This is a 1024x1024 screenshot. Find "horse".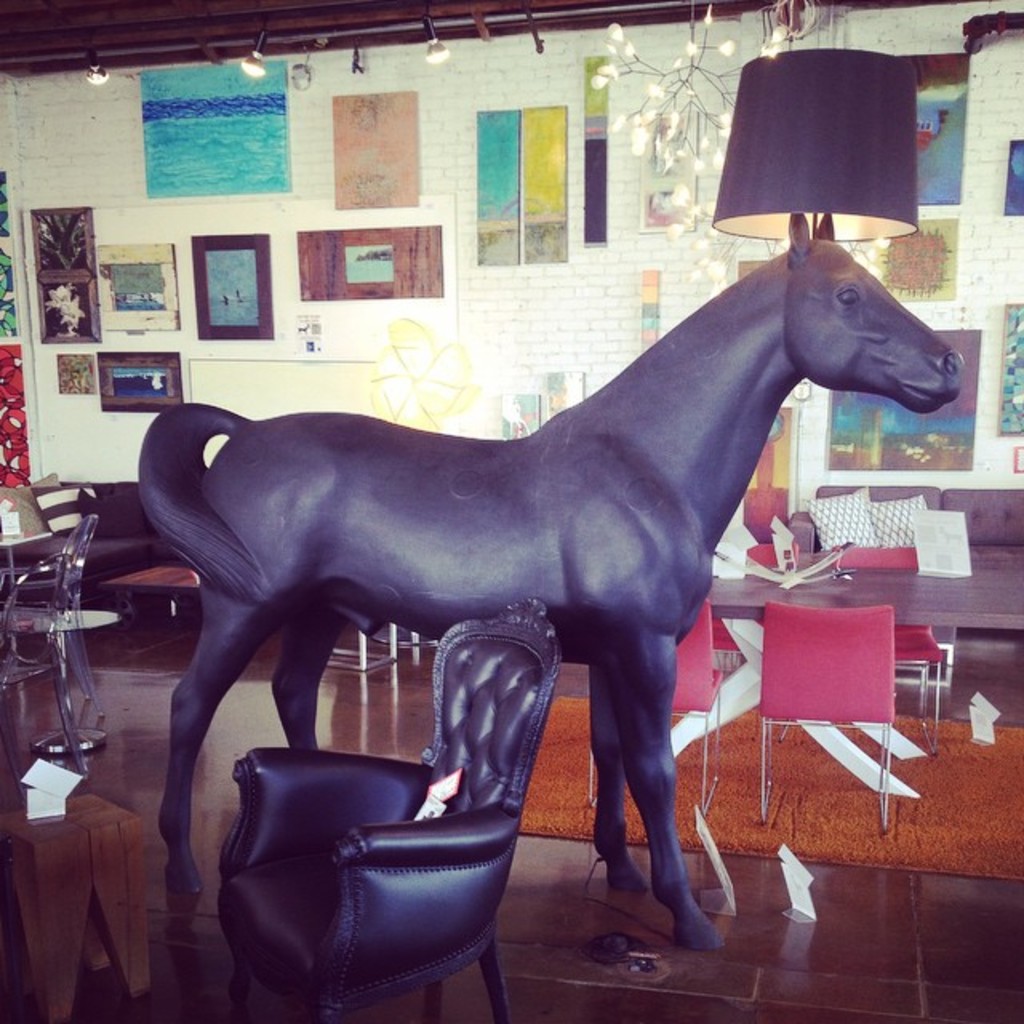
Bounding box: region(136, 208, 965, 952).
